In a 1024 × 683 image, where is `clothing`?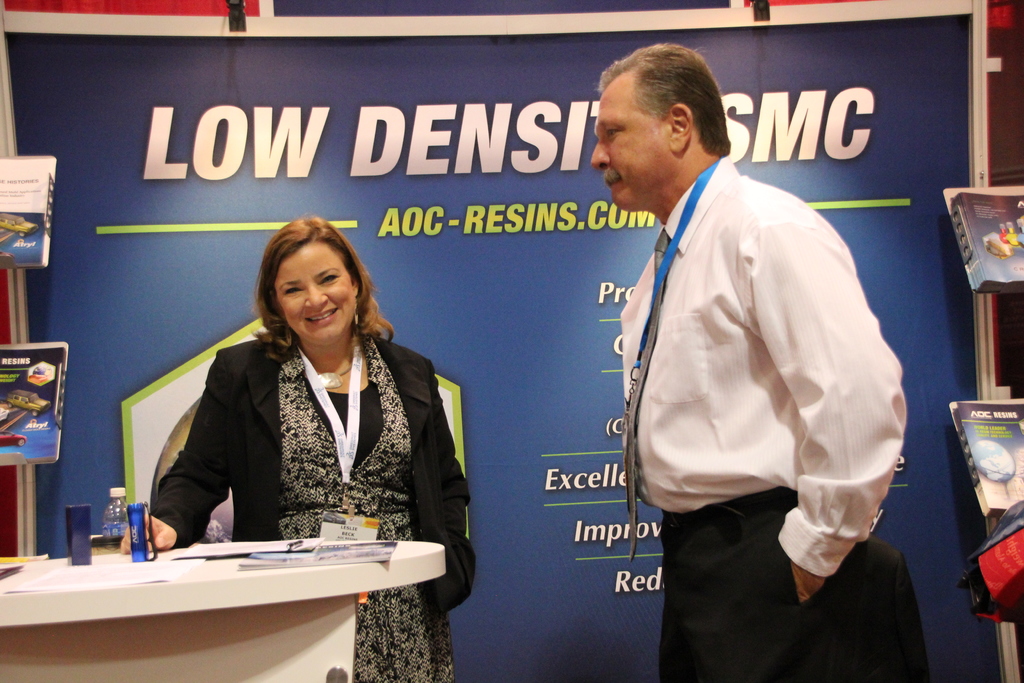
(left=597, top=108, right=920, bottom=605).
